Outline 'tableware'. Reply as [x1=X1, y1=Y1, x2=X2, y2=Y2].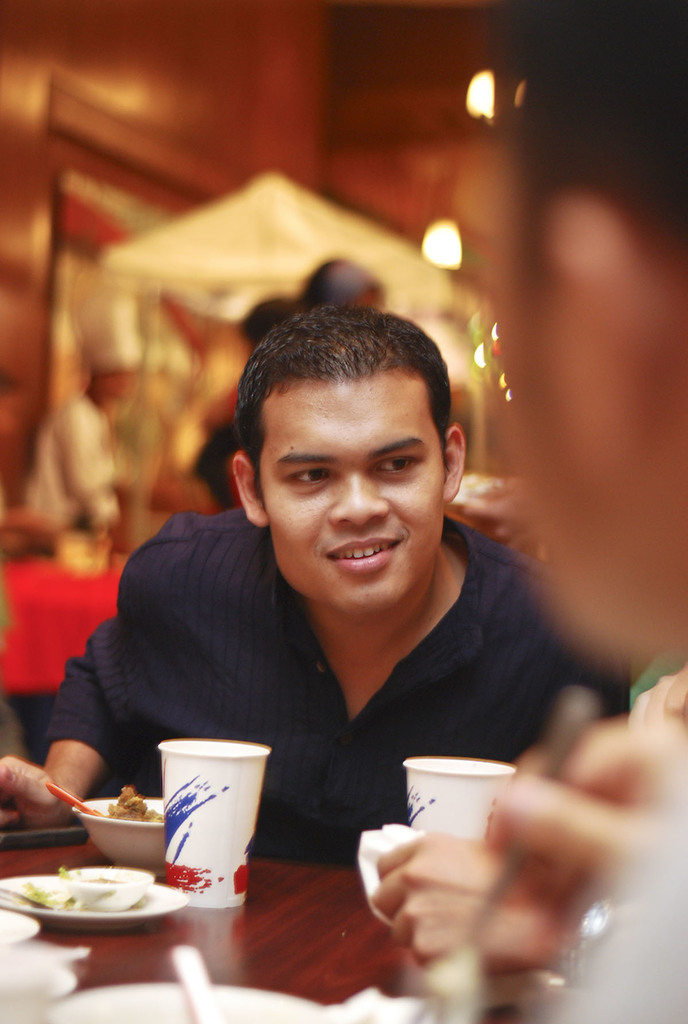
[x1=44, y1=780, x2=99, y2=818].
